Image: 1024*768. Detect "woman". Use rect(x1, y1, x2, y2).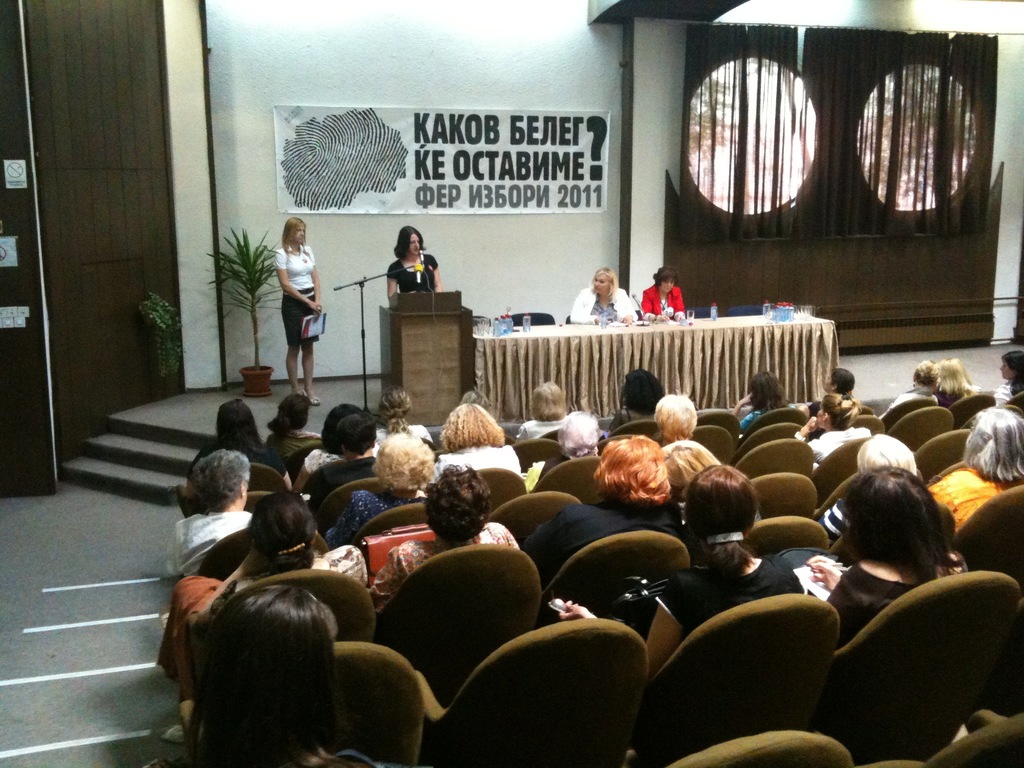
rect(881, 360, 939, 420).
